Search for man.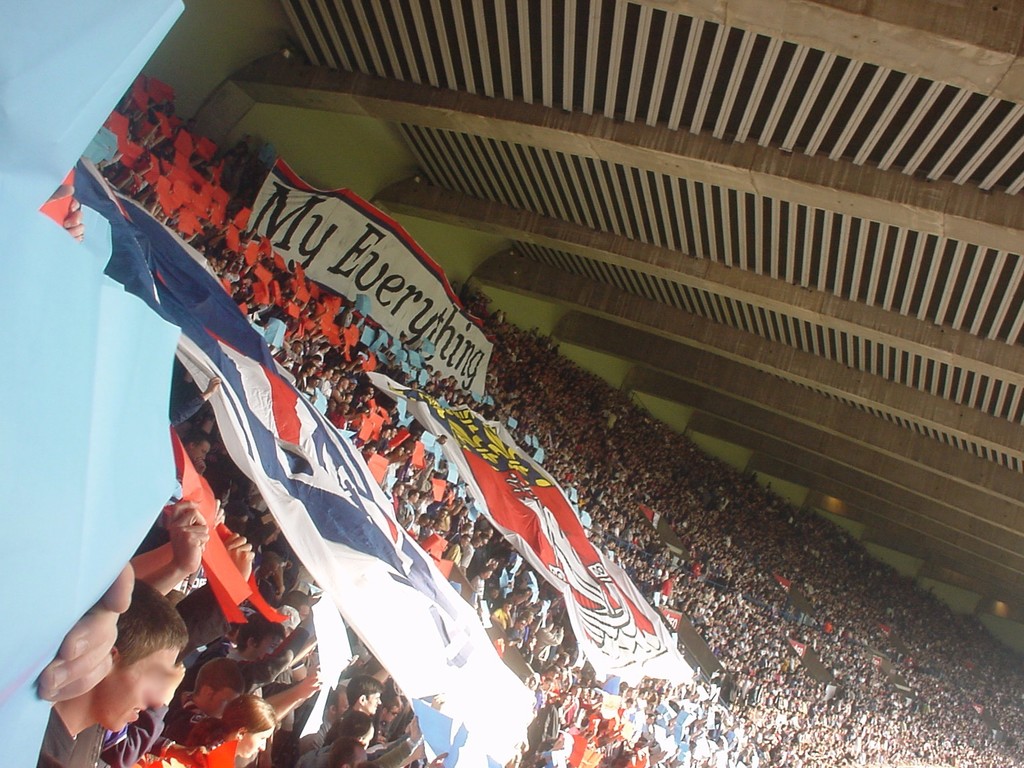
Found at x1=254 y1=548 x2=284 y2=591.
